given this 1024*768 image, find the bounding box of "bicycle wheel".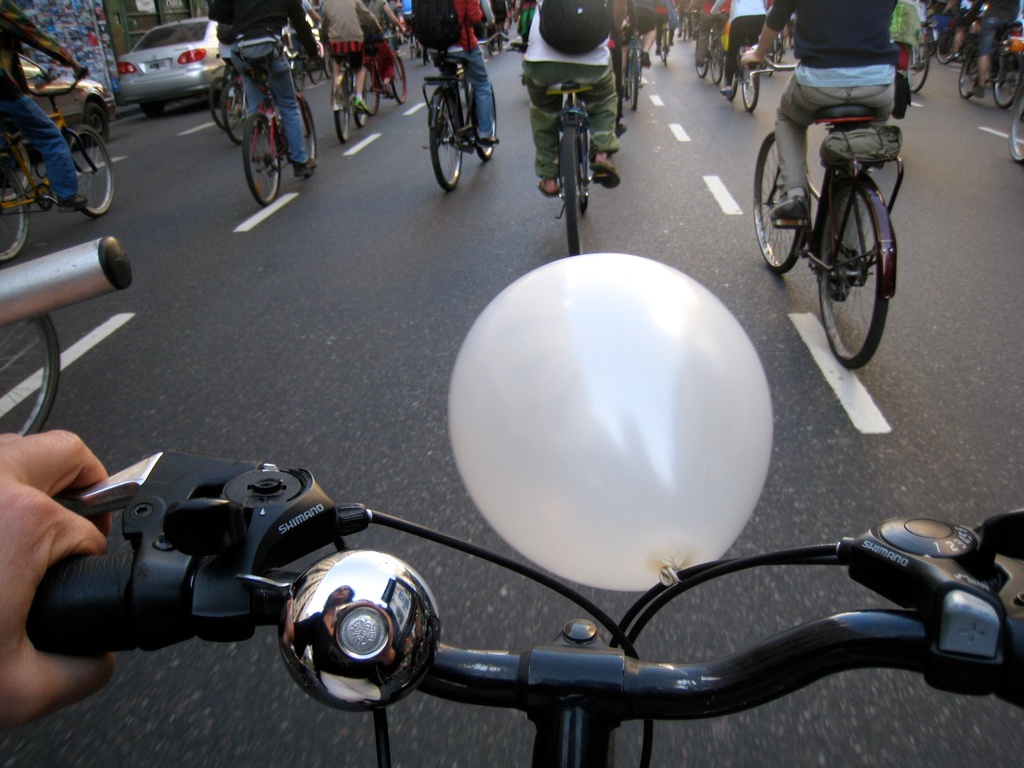
BBox(207, 76, 245, 135).
